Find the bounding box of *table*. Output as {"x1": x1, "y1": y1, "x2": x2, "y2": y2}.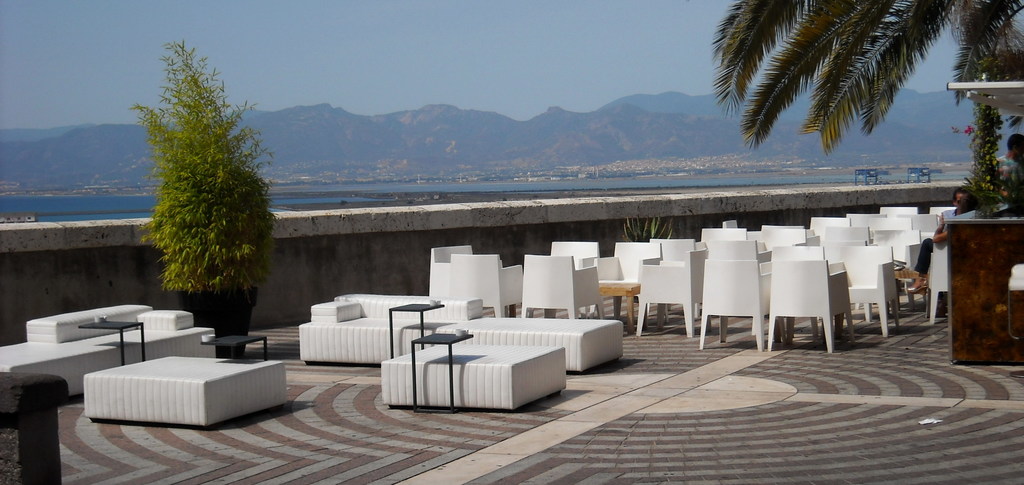
{"x1": 923, "y1": 196, "x2": 1022, "y2": 369}.
